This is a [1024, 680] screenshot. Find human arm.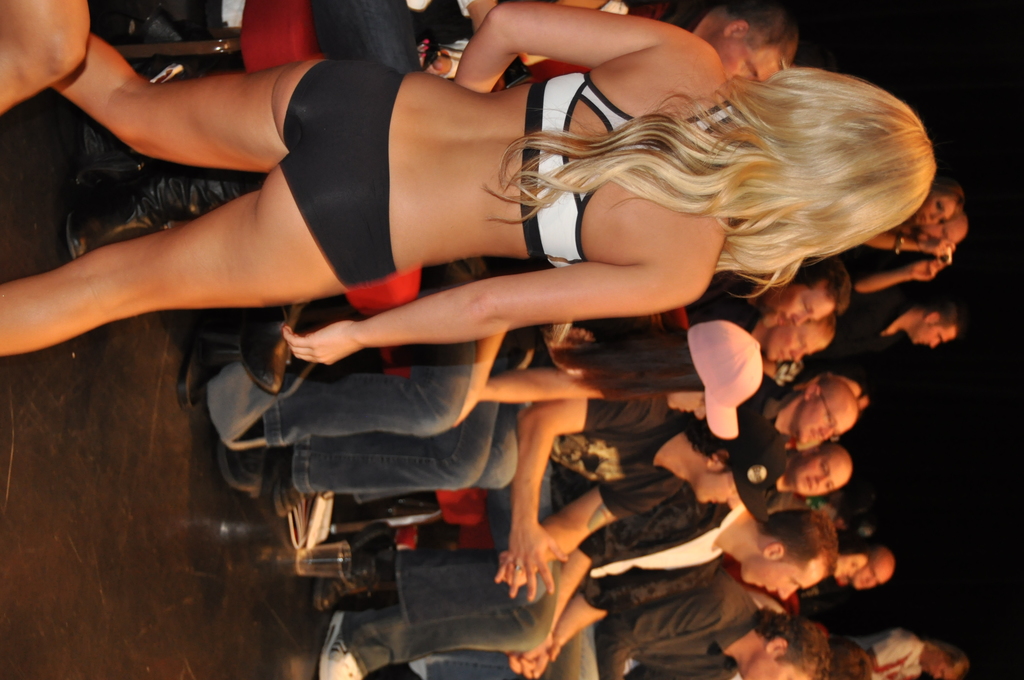
Bounding box: 442:10:752:110.
